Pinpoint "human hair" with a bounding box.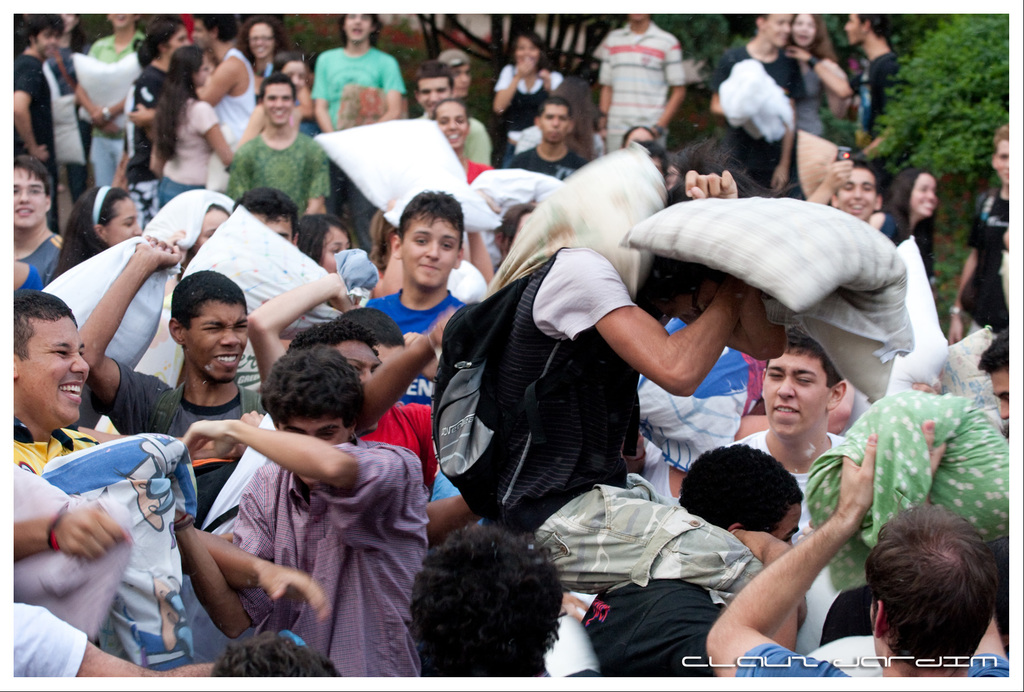
[195,10,235,42].
